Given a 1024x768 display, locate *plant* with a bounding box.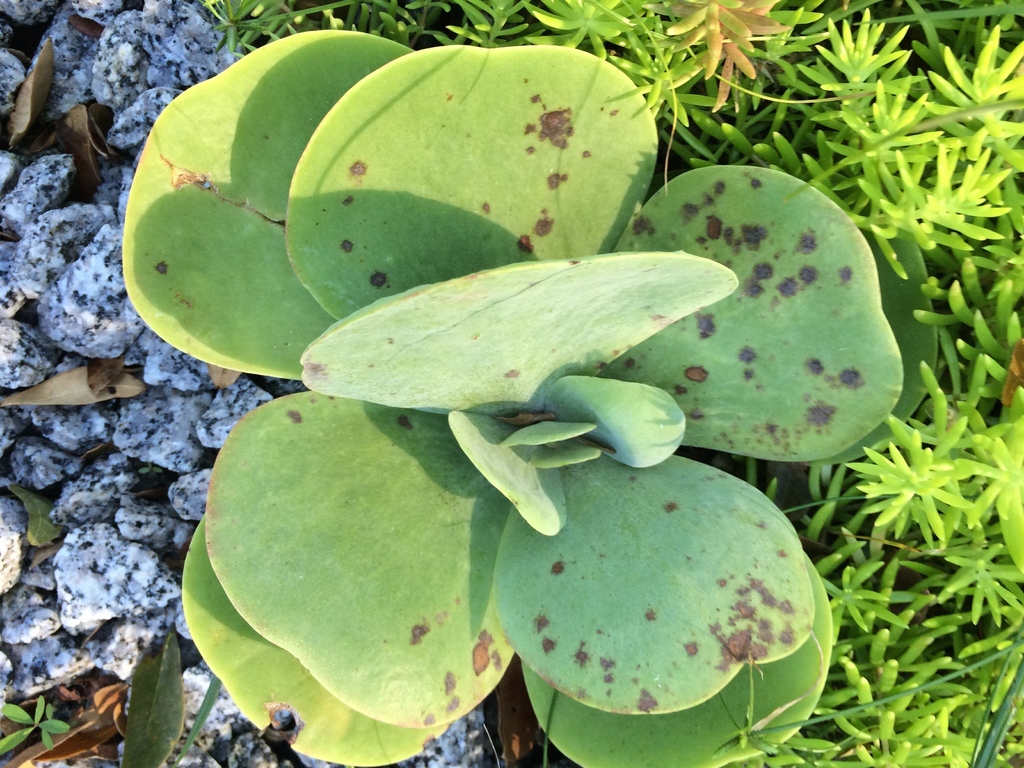
Located: 124/635/194/767.
